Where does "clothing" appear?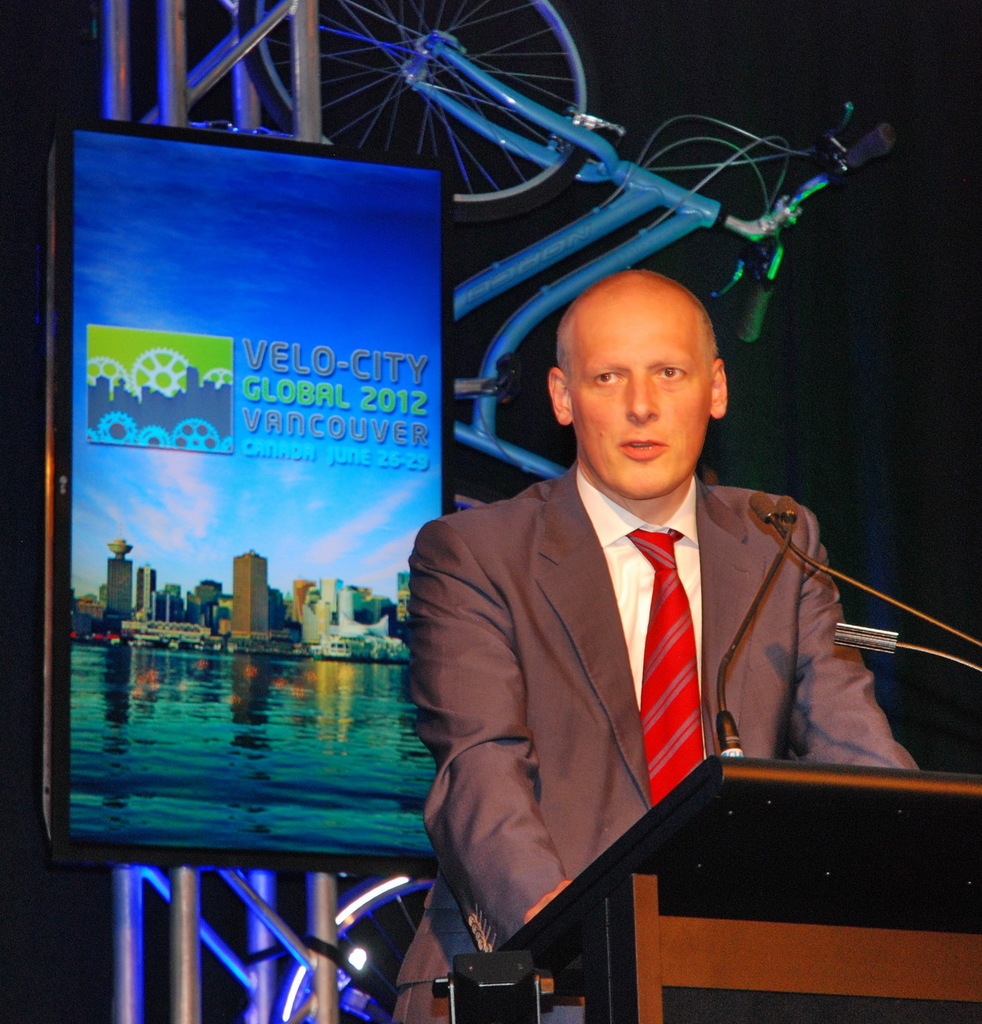
Appears at (416,386,884,962).
